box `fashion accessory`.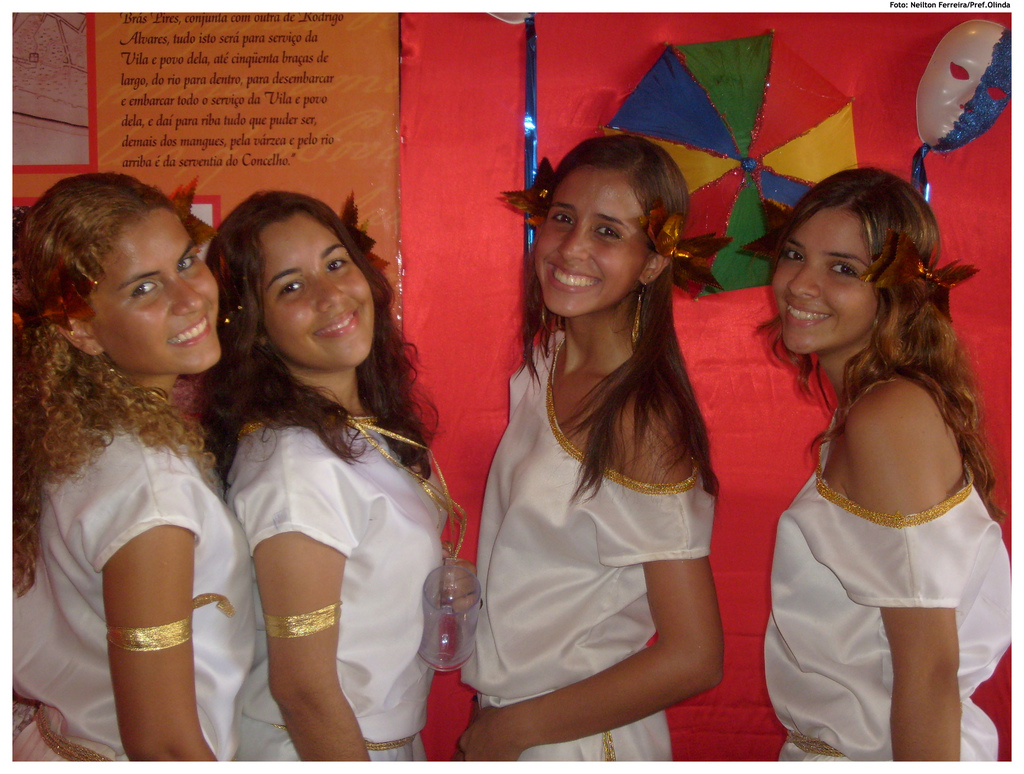
<bbox>642, 200, 715, 304</bbox>.
